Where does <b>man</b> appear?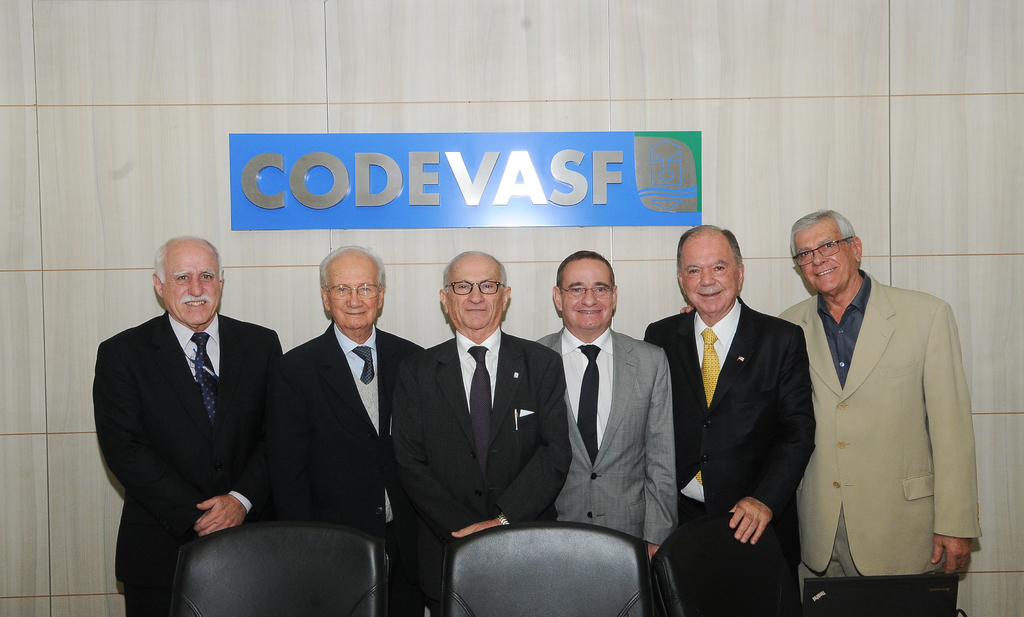
Appears at [532,237,666,601].
